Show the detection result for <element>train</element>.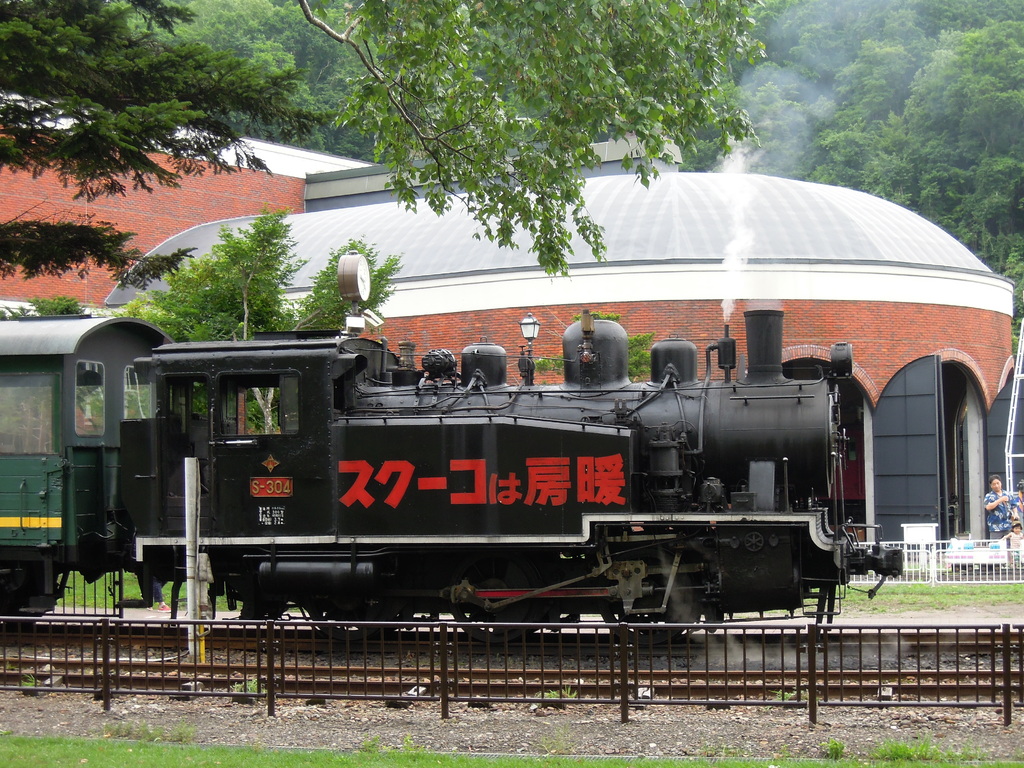
{"x1": 0, "y1": 246, "x2": 904, "y2": 632}.
